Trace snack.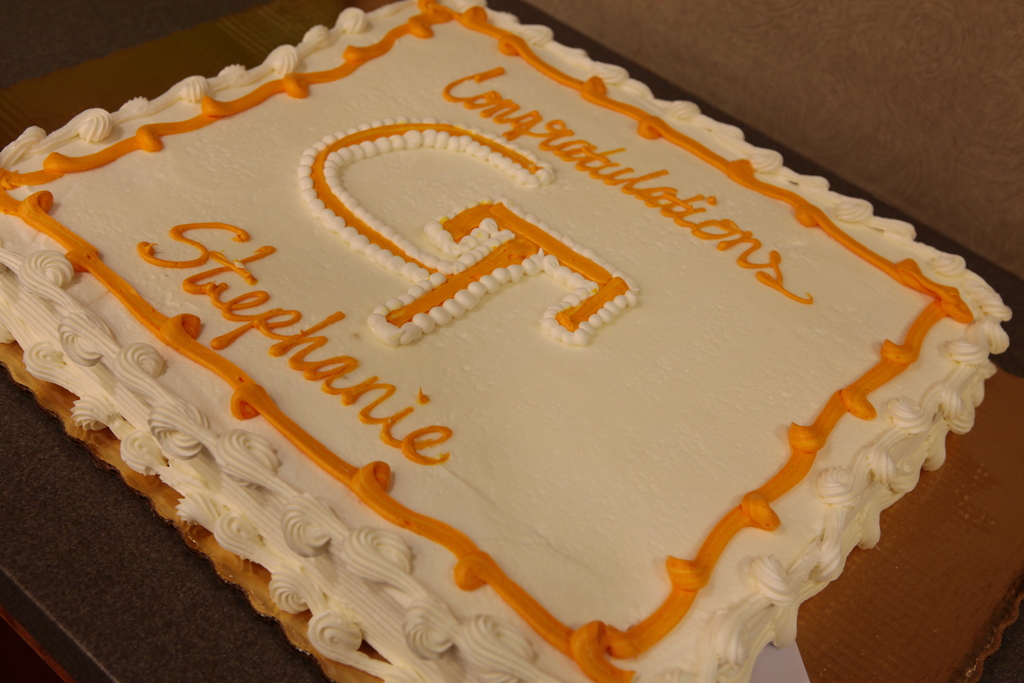
Traced to bbox=(0, 30, 1019, 682).
